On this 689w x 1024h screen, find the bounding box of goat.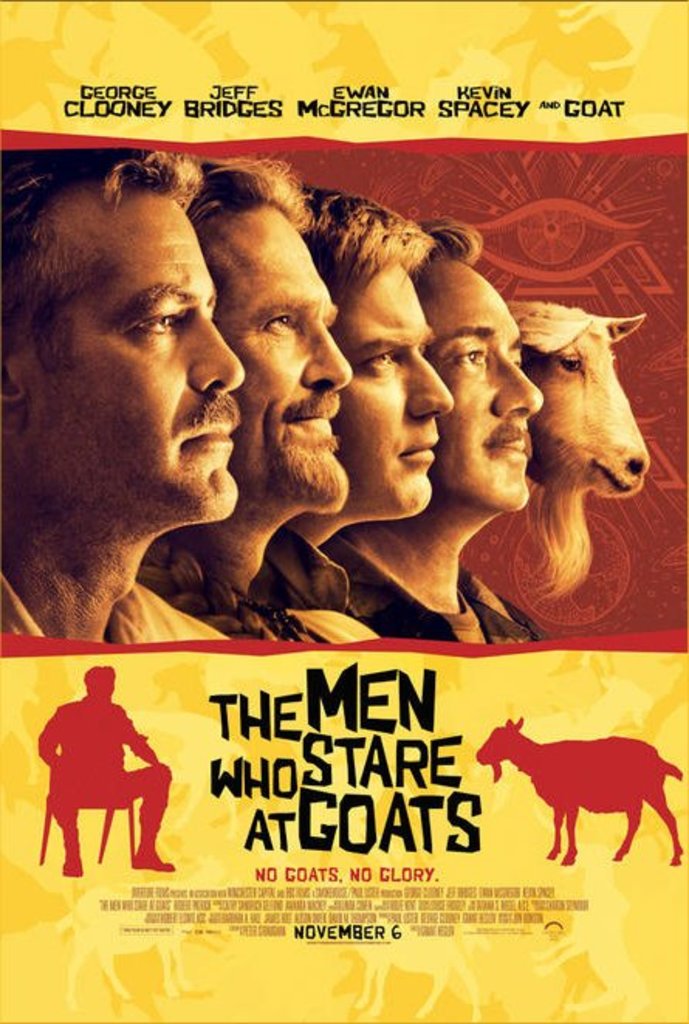
Bounding box: crop(480, 713, 667, 863).
